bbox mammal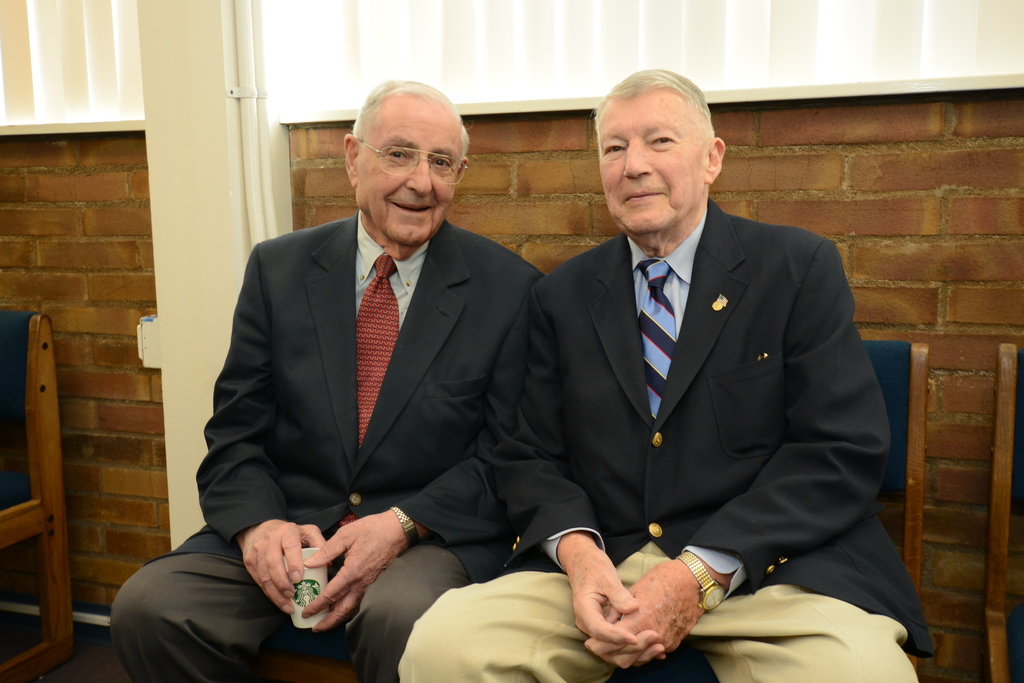
[left=184, top=103, right=536, bottom=682]
